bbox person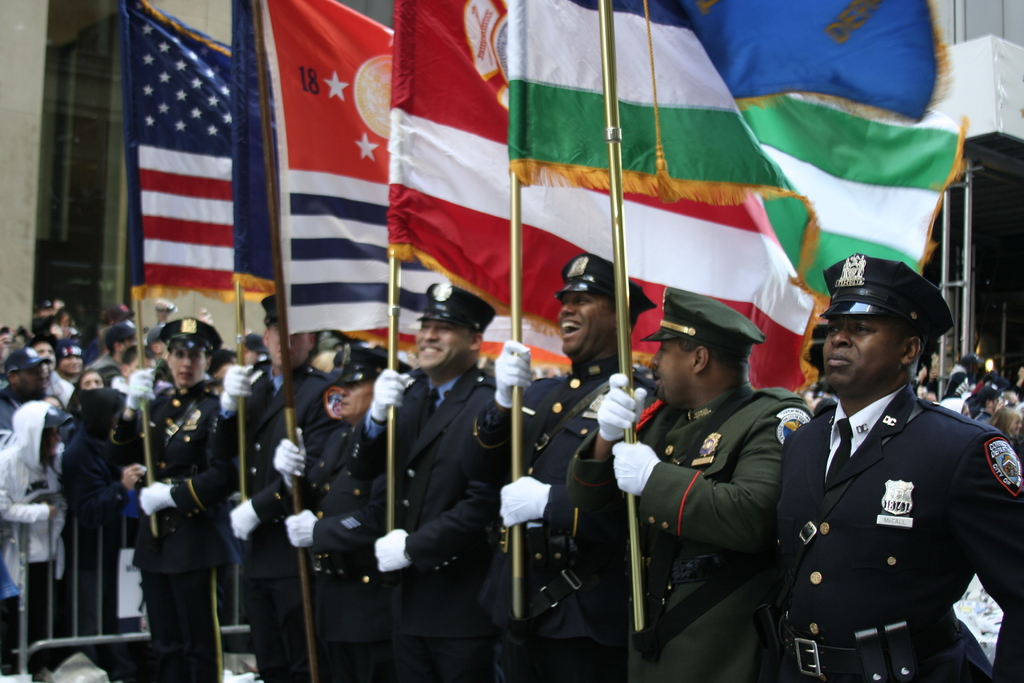
detection(221, 295, 328, 682)
